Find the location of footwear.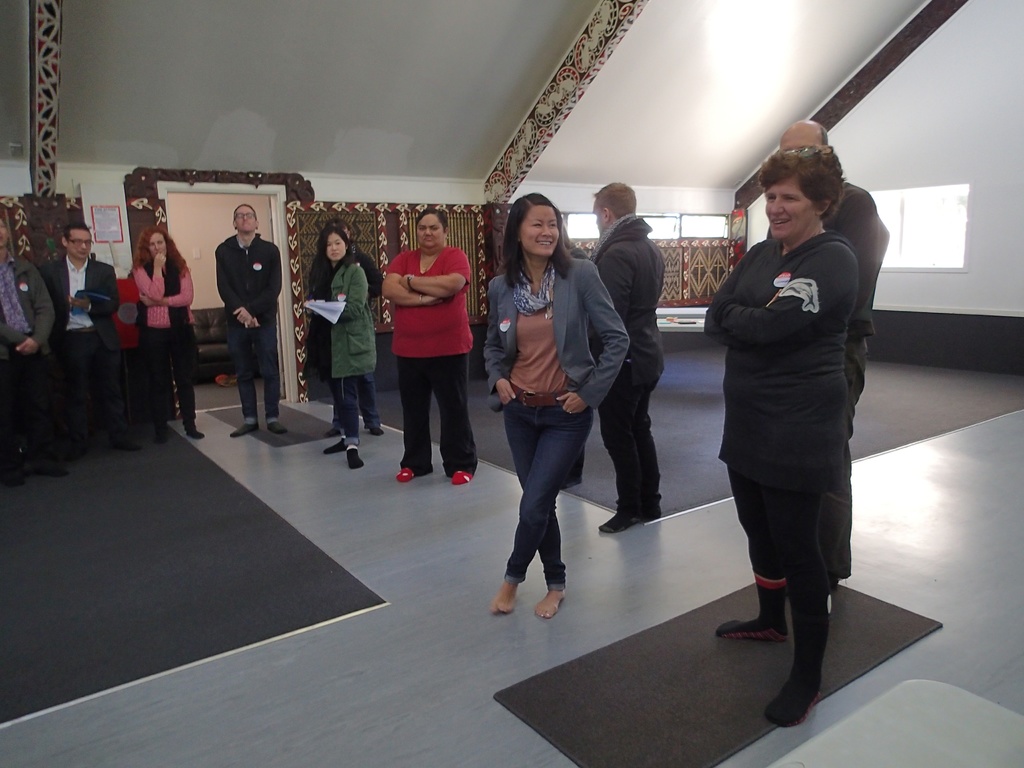
Location: bbox(322, 433, 350, 452).
